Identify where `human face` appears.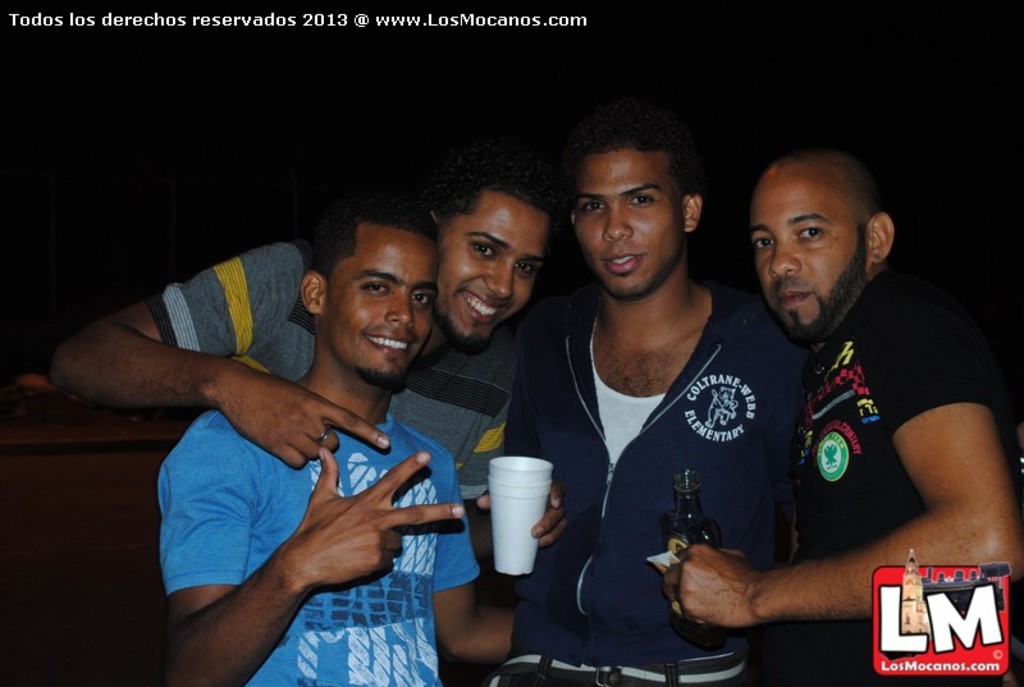
Appears at x1=436 y1=206 x2=554 y2=356.
